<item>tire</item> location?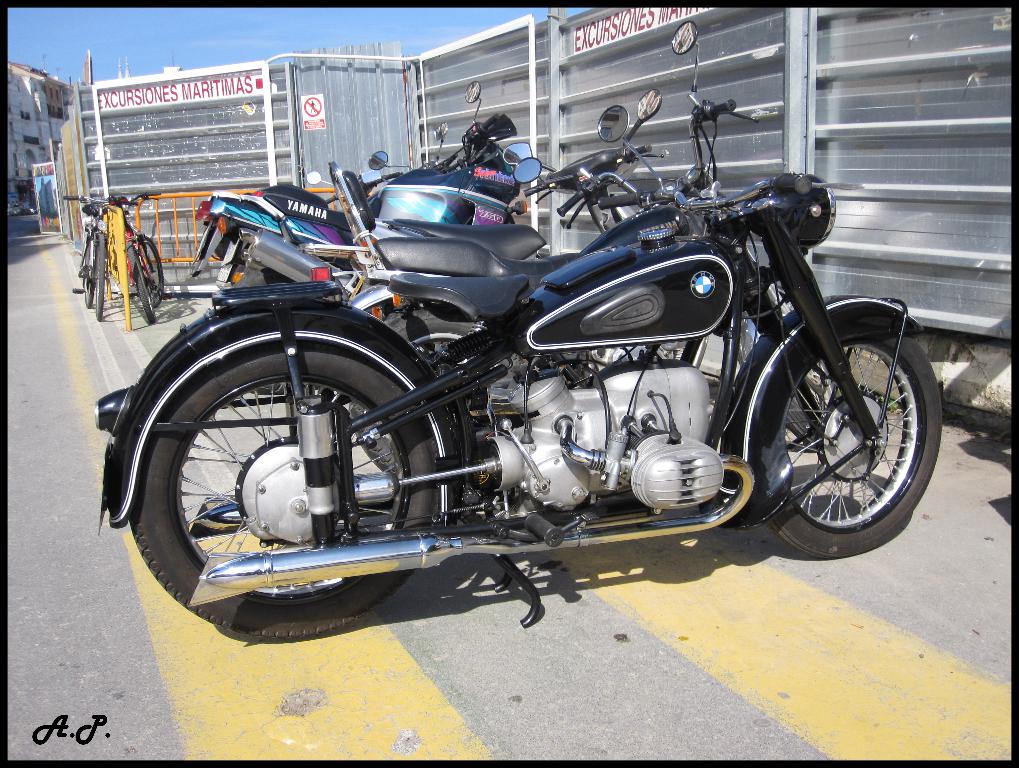
Rect(129, 337, 449, 641)
